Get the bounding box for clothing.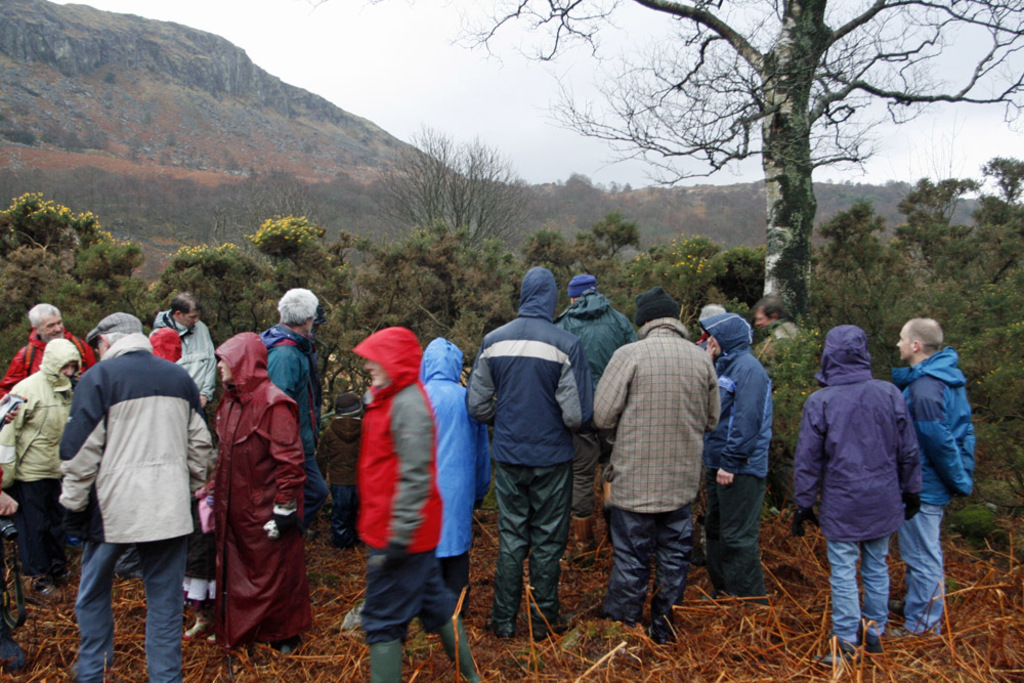
Rect(256, 330, 329, 512).
